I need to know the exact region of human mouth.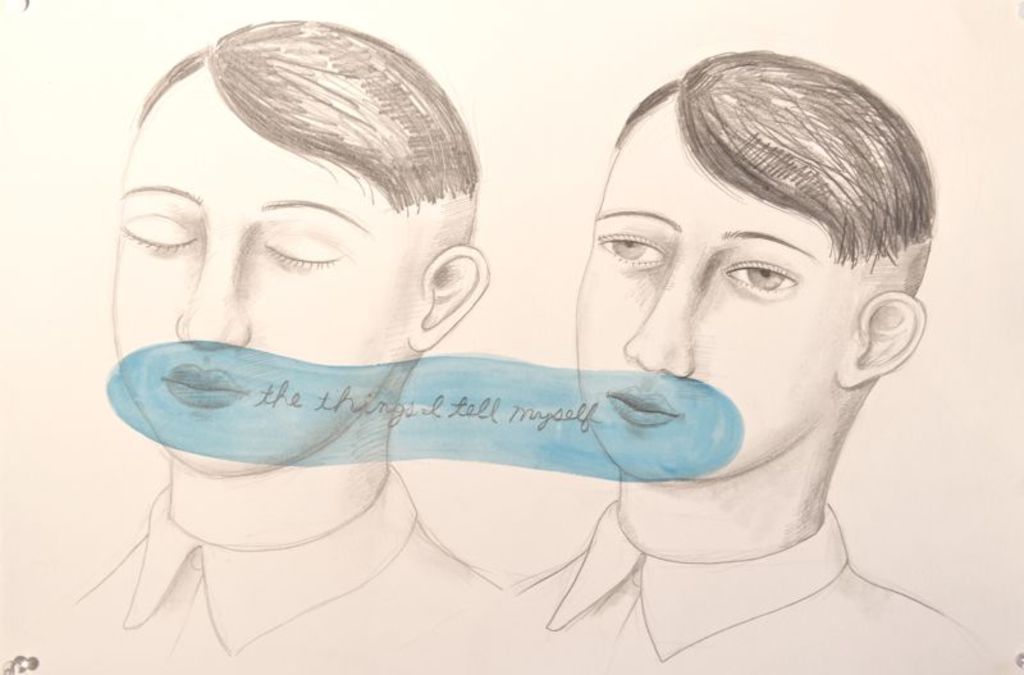
Region: BBox(157, 359, 257, 414).
